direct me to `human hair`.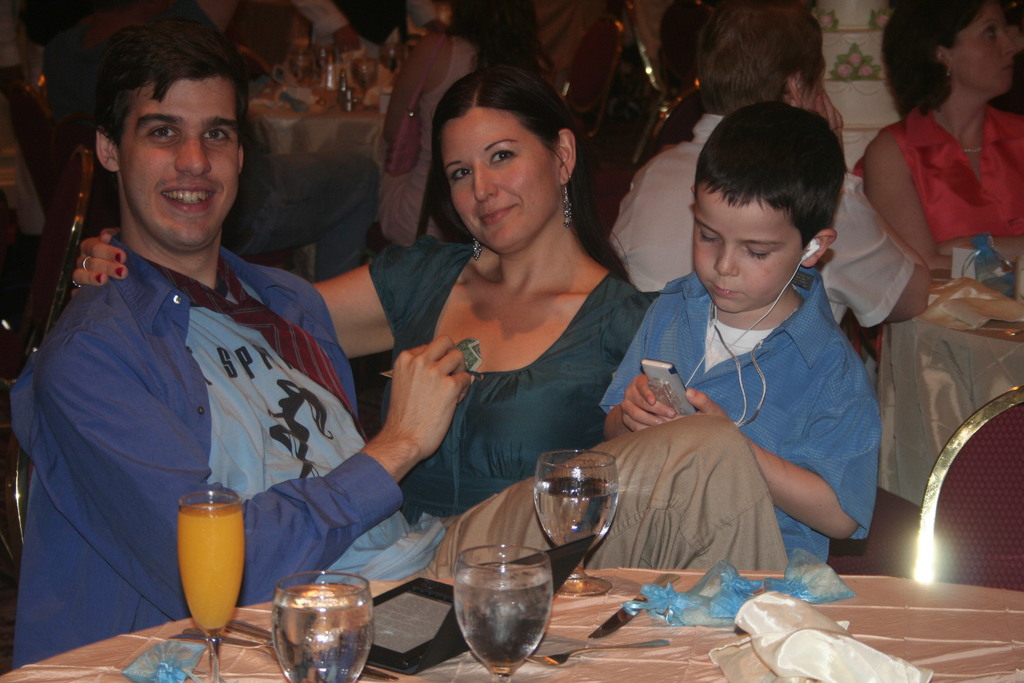
Direction: <box>90,18,246,151</box>.
